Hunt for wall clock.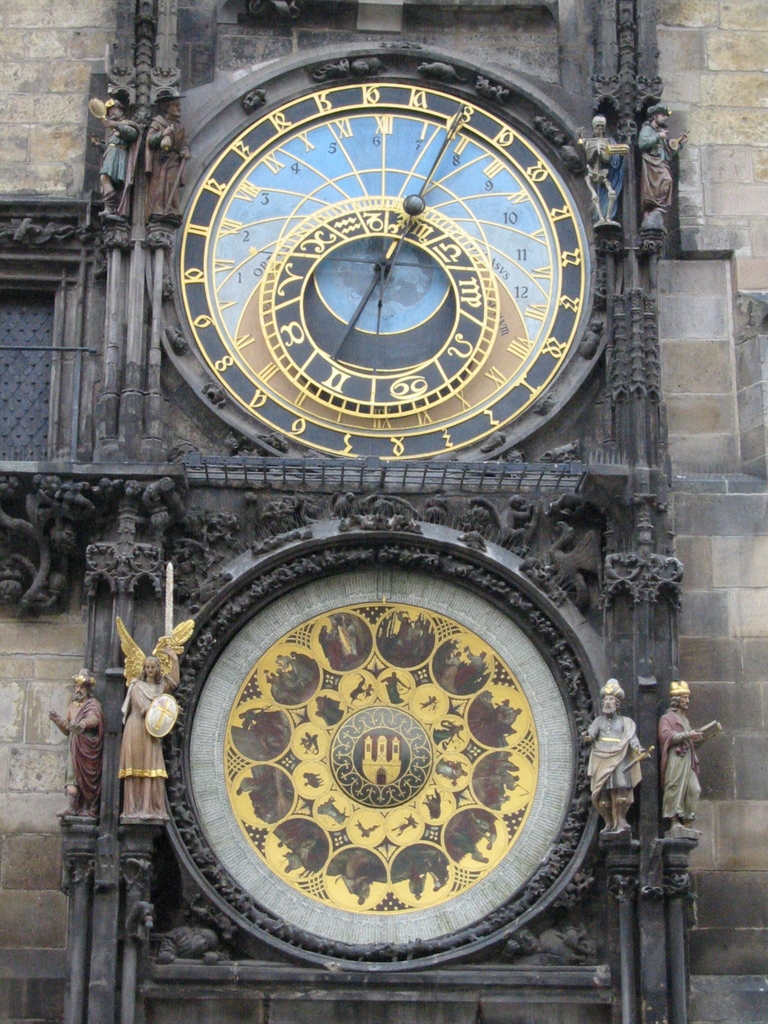
Hunted down at l=205, t=97, r=579, b=474.
